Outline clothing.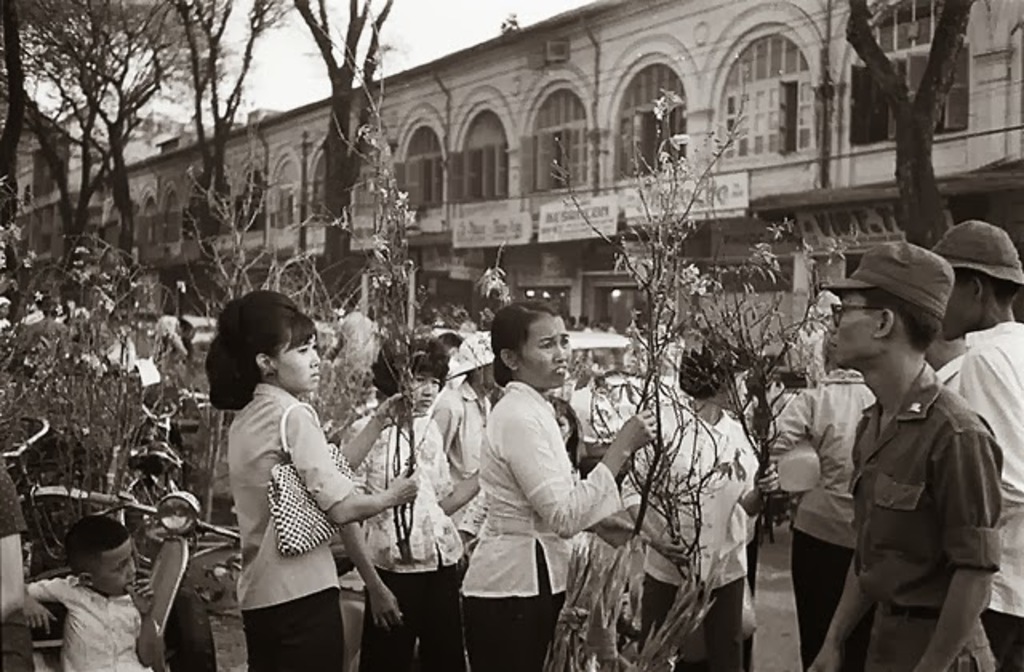
Outline: (left=0, top=461, right=34, bottom=670).
